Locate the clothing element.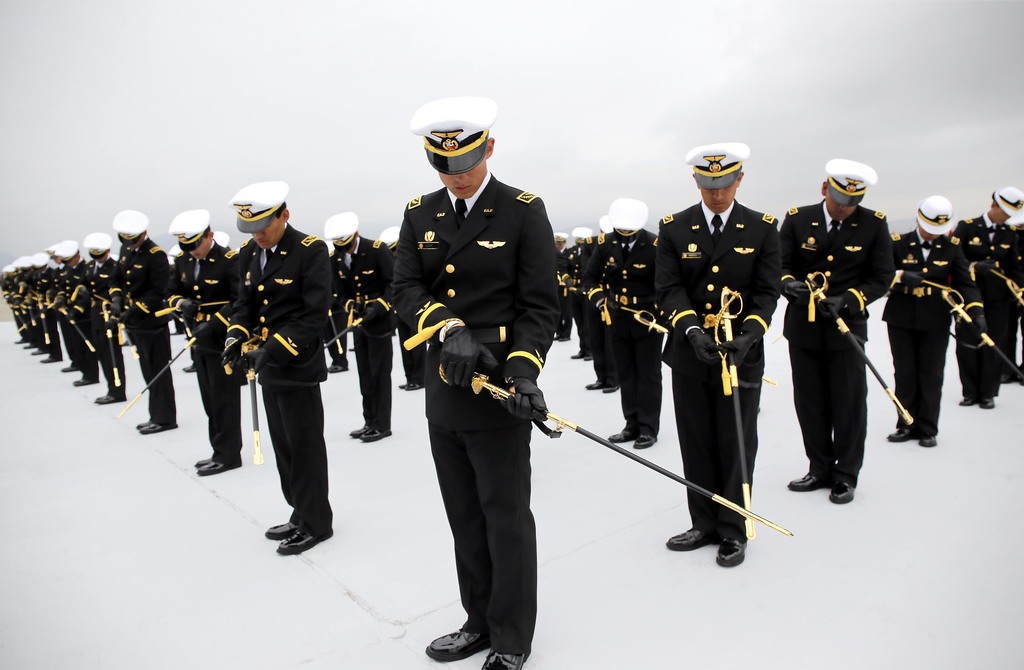
Element bbox: region(323, 309, 353, 366).
